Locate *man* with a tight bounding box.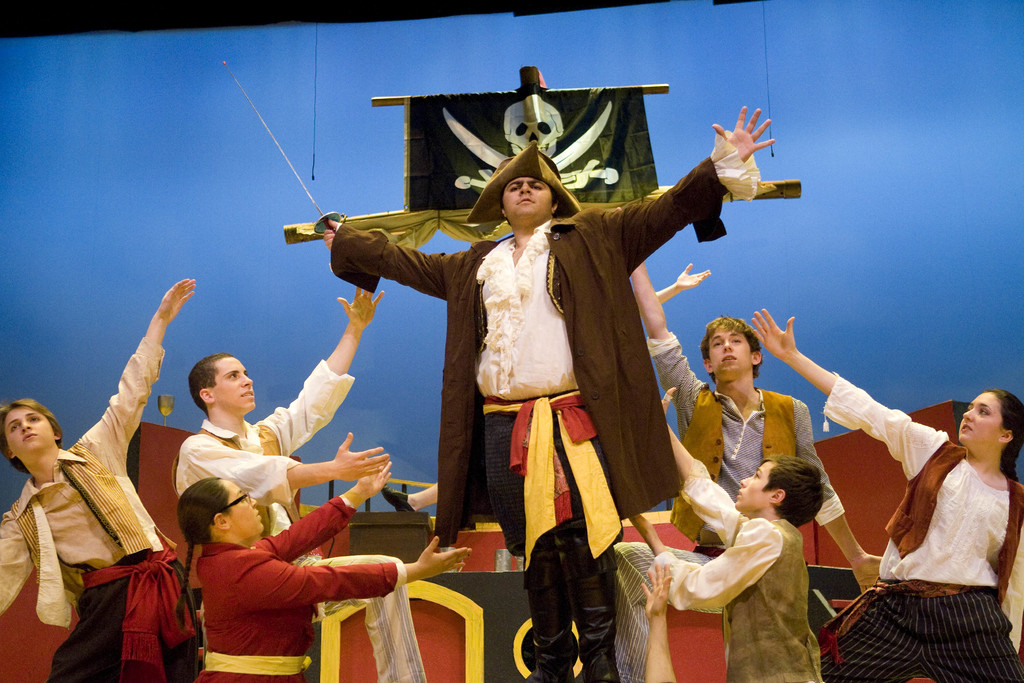
x1=630 y1=265 x2=883 y2=592.
